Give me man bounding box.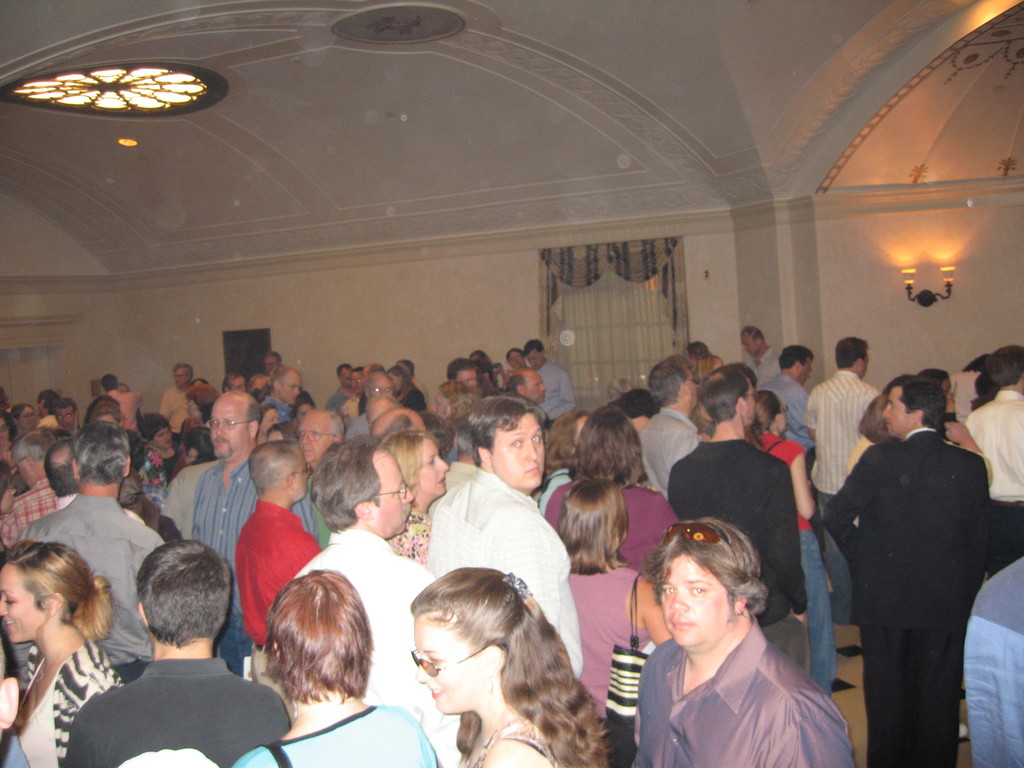
{"left": 532, "top": 343, "right": 578, "bottom": 420}.
